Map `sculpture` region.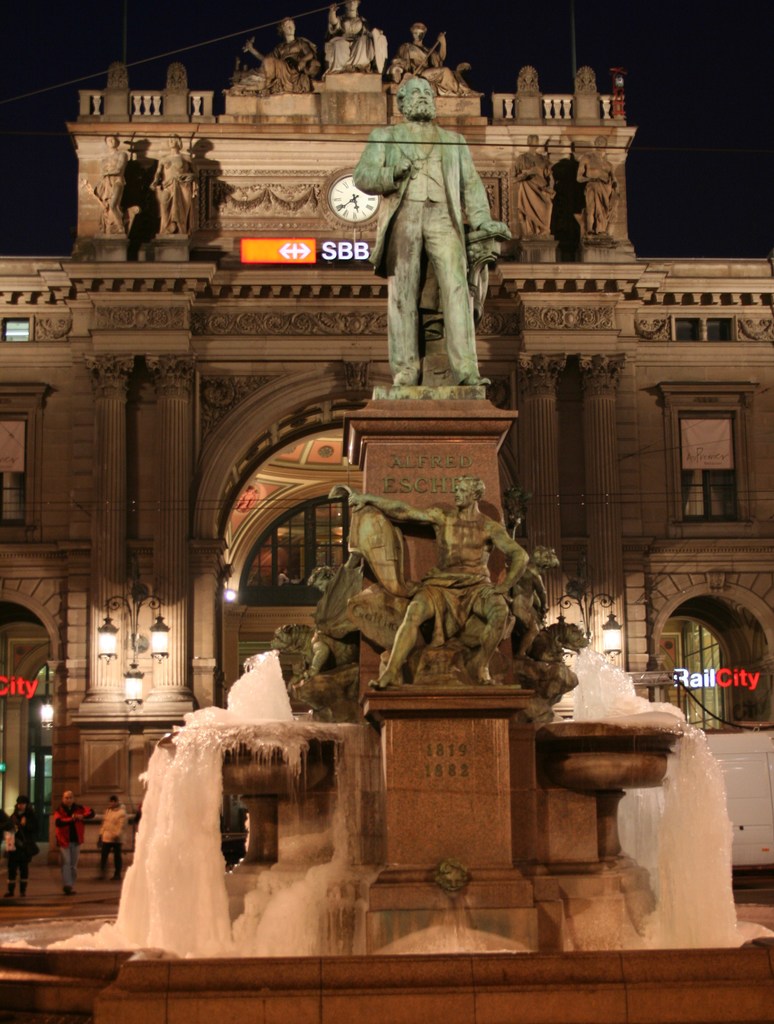
Mapped to x1=573, y1=140, x2=613, y2=246.
